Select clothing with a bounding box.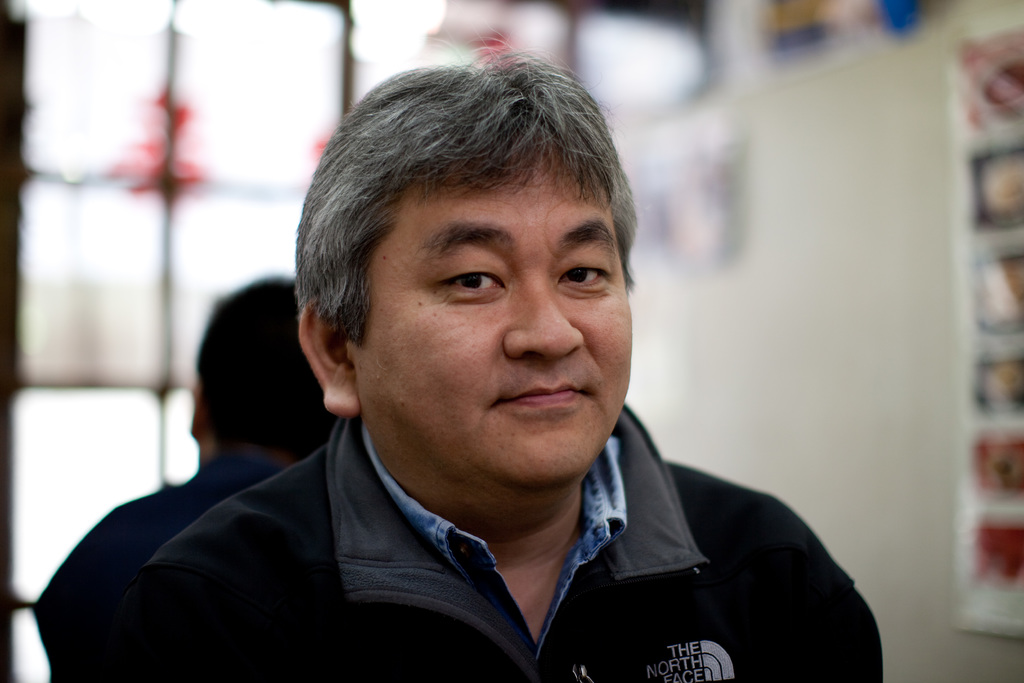
bbox=(28, 450, 289, 682).
